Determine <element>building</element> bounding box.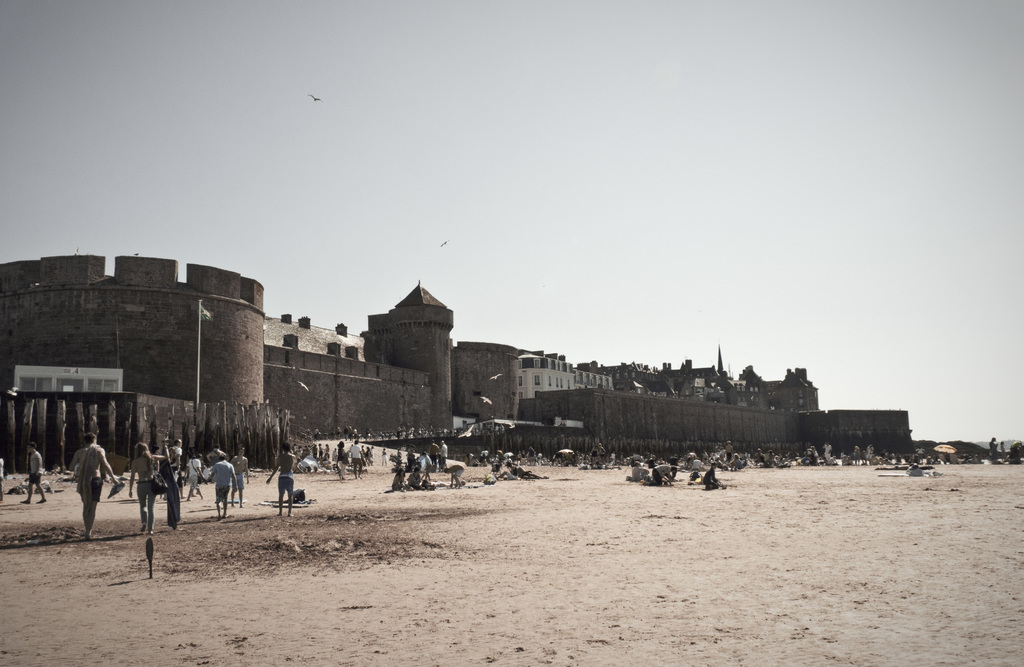
Determined: (525,353,618,398).
